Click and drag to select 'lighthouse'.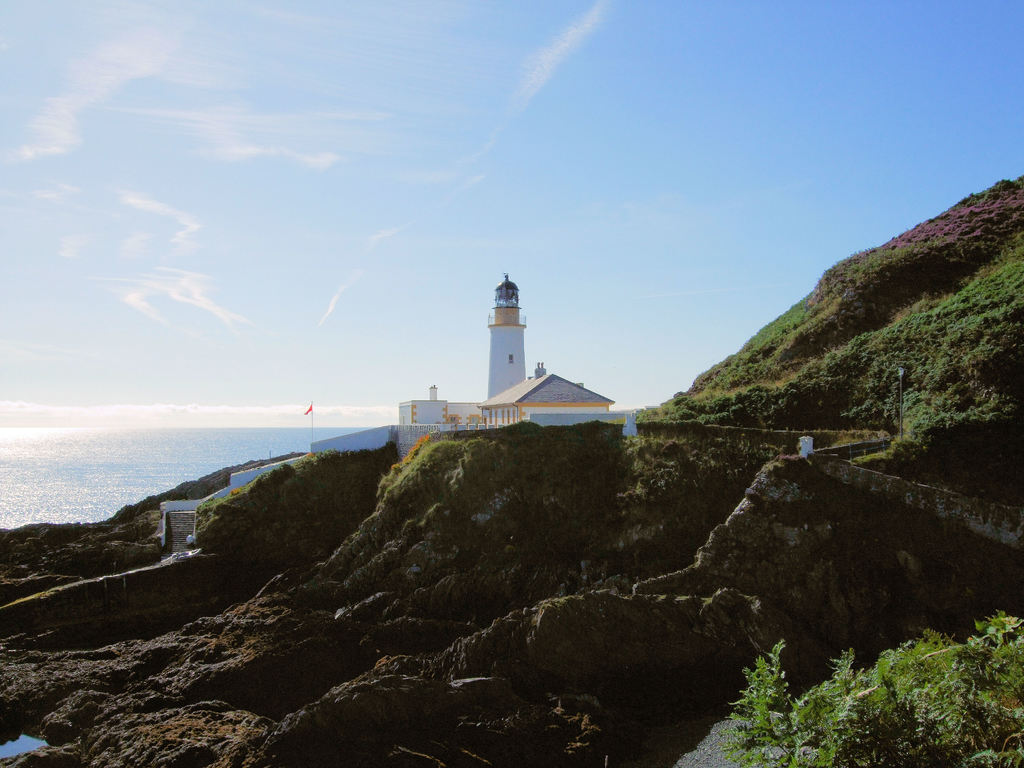
Selection: pyautogui.locateOnScreen(488, 270, 529, 398).
